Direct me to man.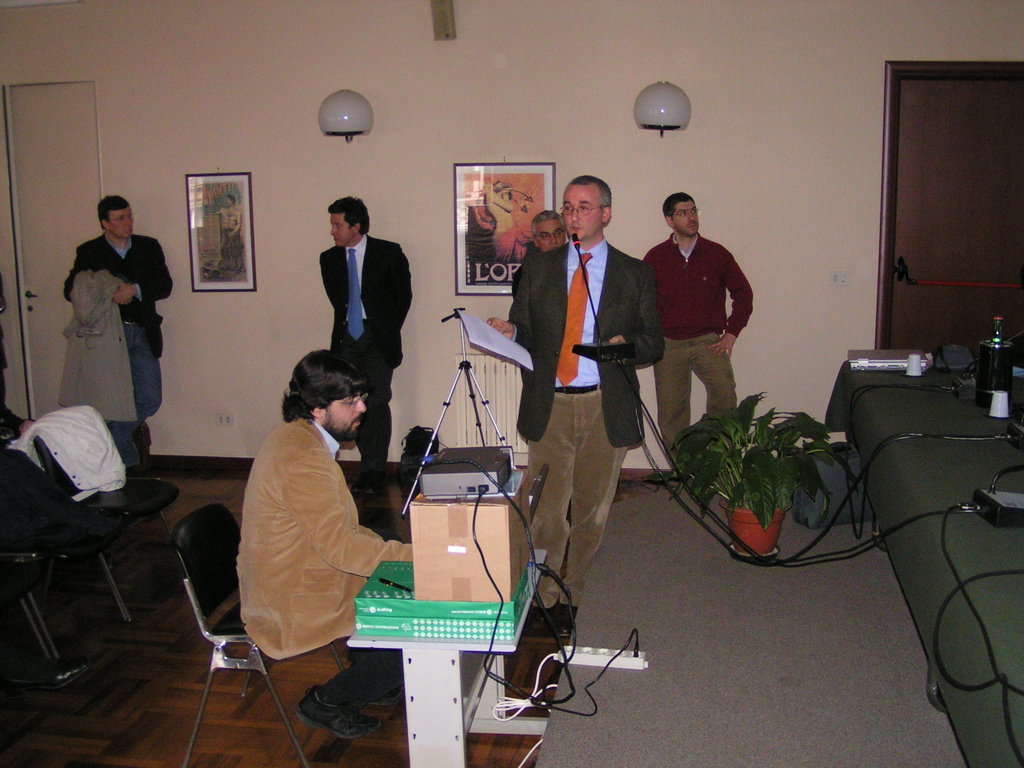
Direction: <region>319, 196, 414, 499</region>.
